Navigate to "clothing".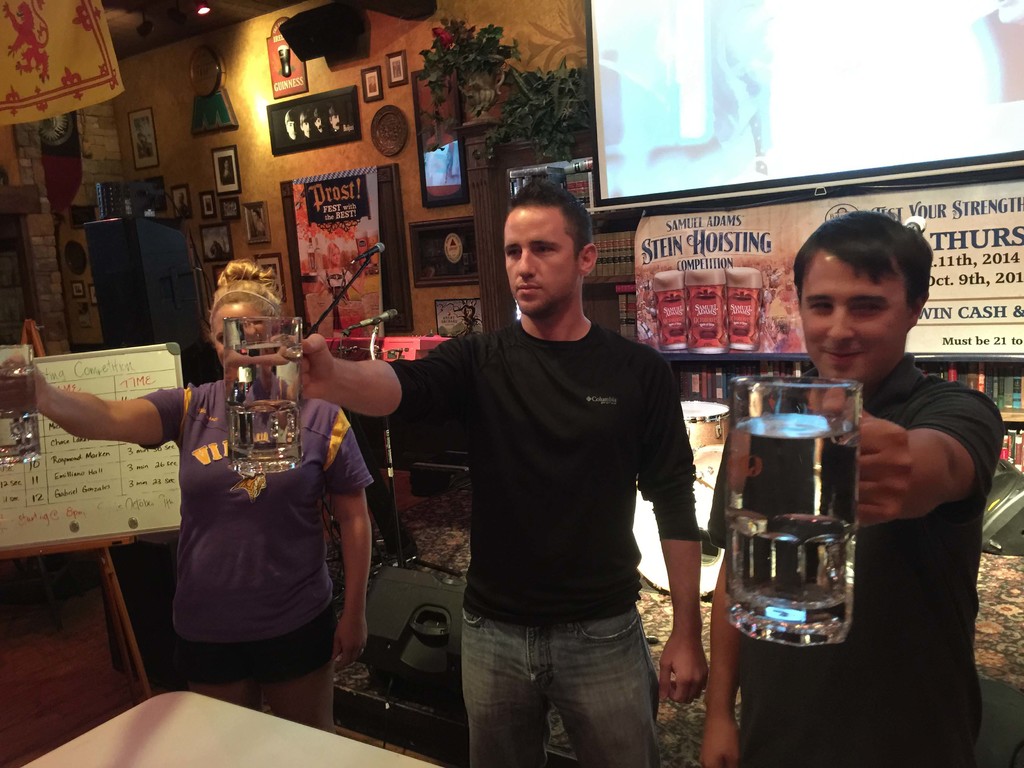
Navigation target: (x1=375, y1=184, x2=694, y2=766).
